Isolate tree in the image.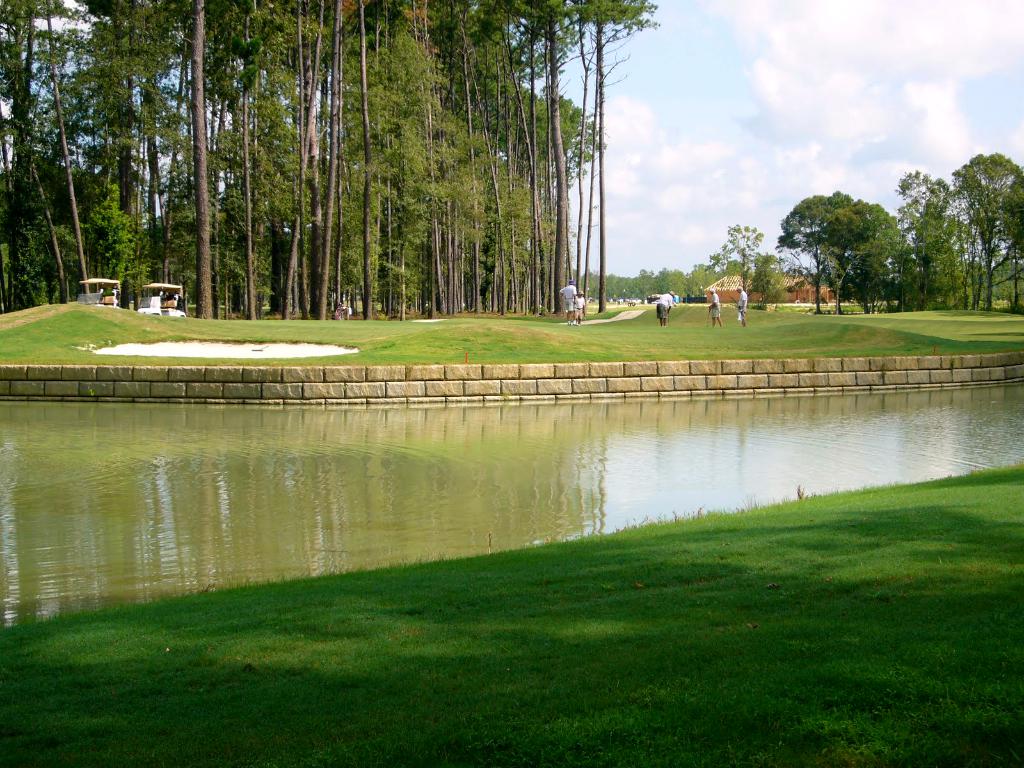
Isolated region: 224:0:301:314.
